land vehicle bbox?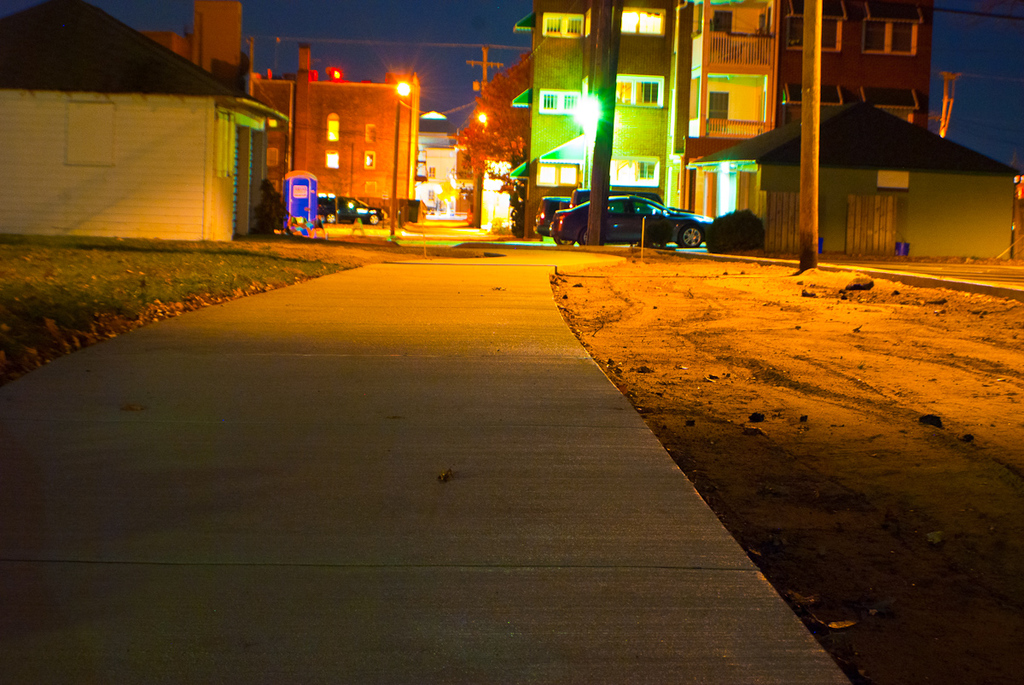
532:188:588:239
